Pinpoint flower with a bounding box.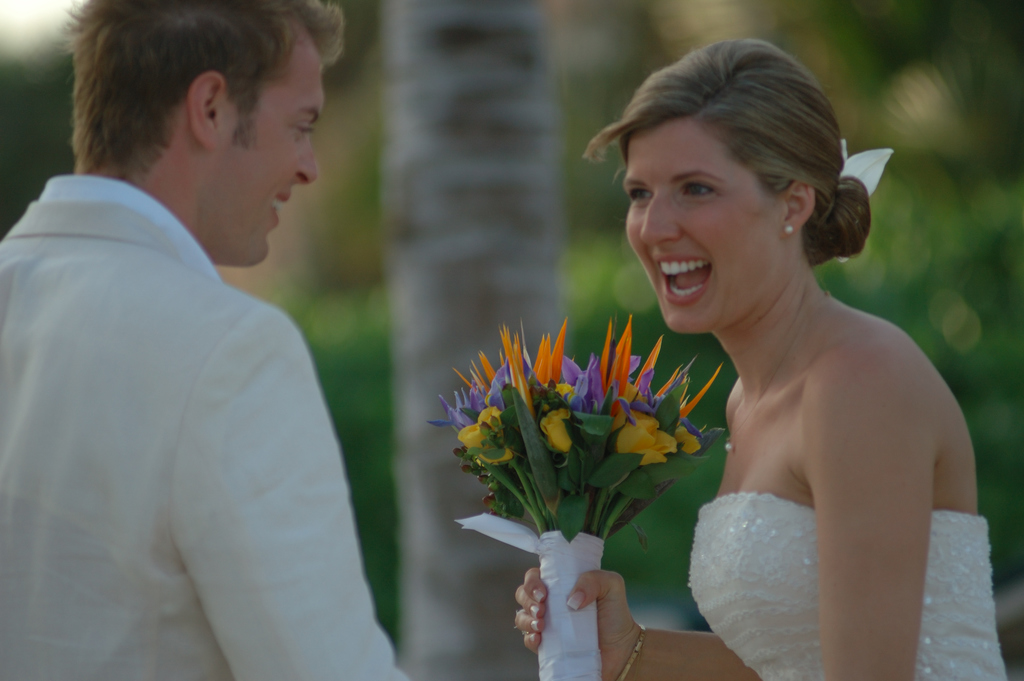
x1=540 y1=409 x2=575 y2=454.
